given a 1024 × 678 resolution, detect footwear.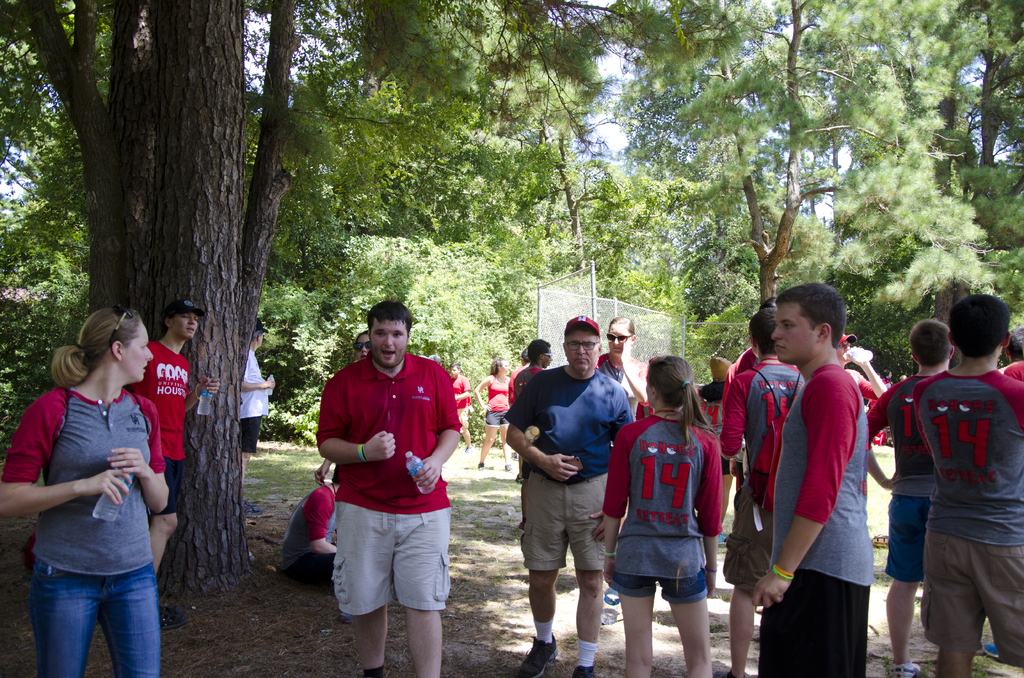
(514, 472, 524, 483).
